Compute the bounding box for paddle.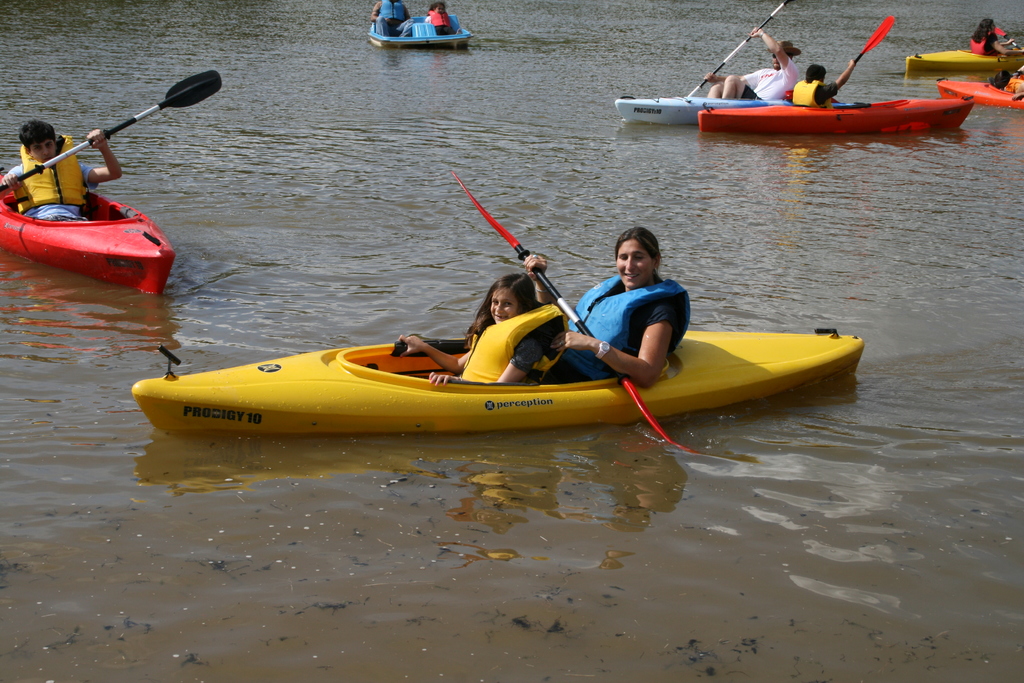
Rect(786, 17, 894, 97).
